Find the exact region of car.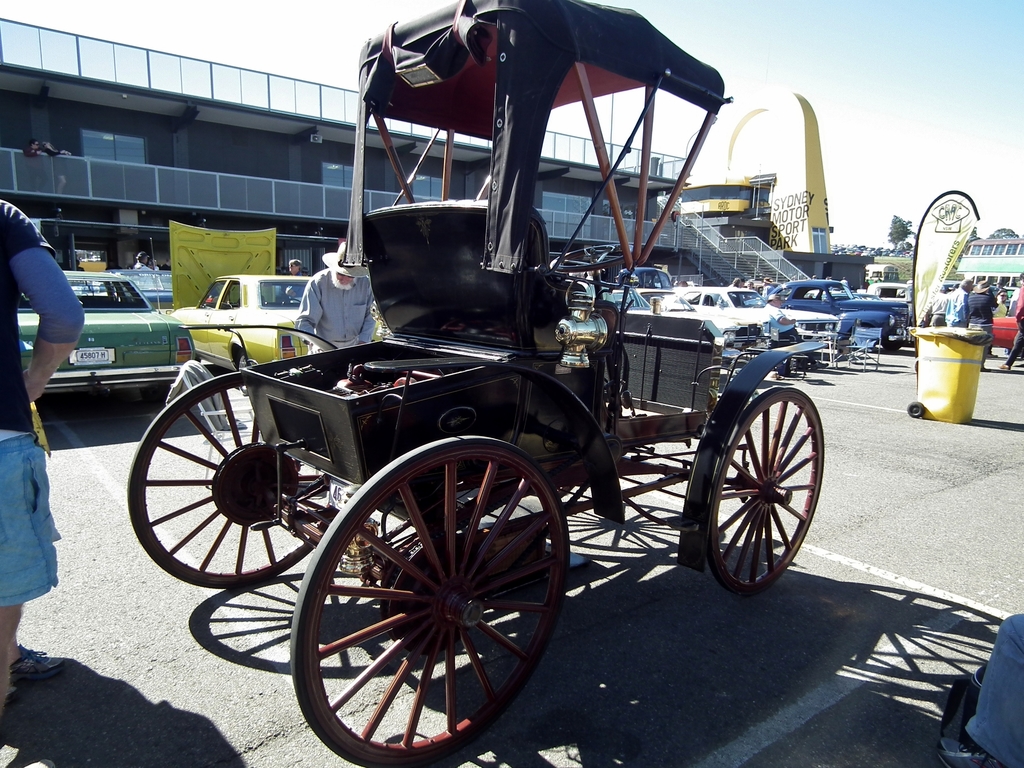
Exact region: 662, 284, 840, 356.
